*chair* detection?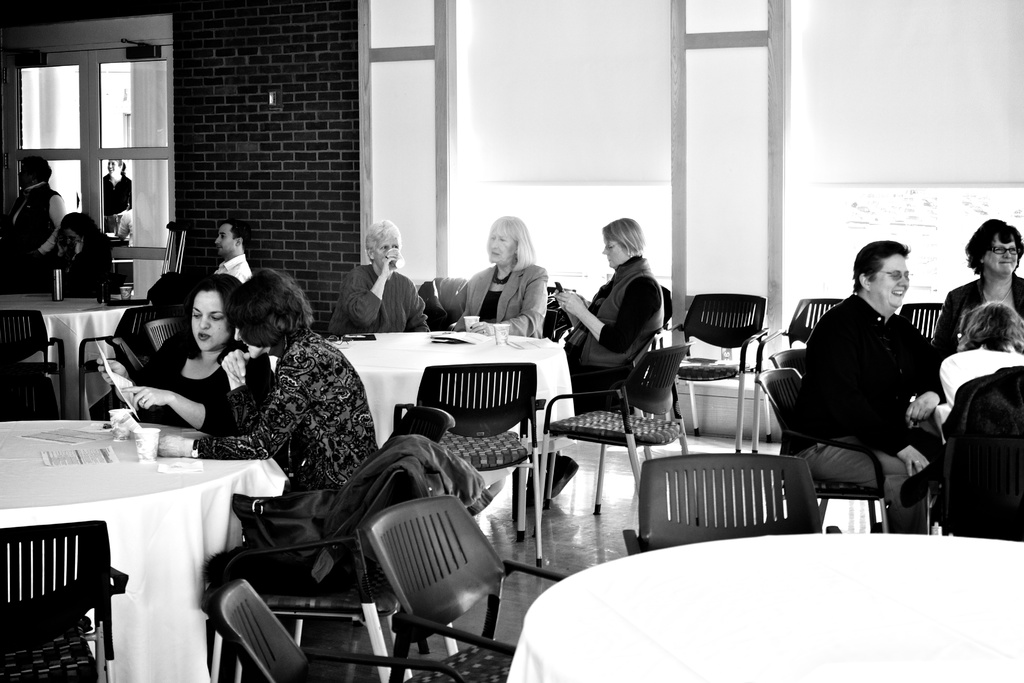
<bbox>215, 580, 463, 682</bbox>
